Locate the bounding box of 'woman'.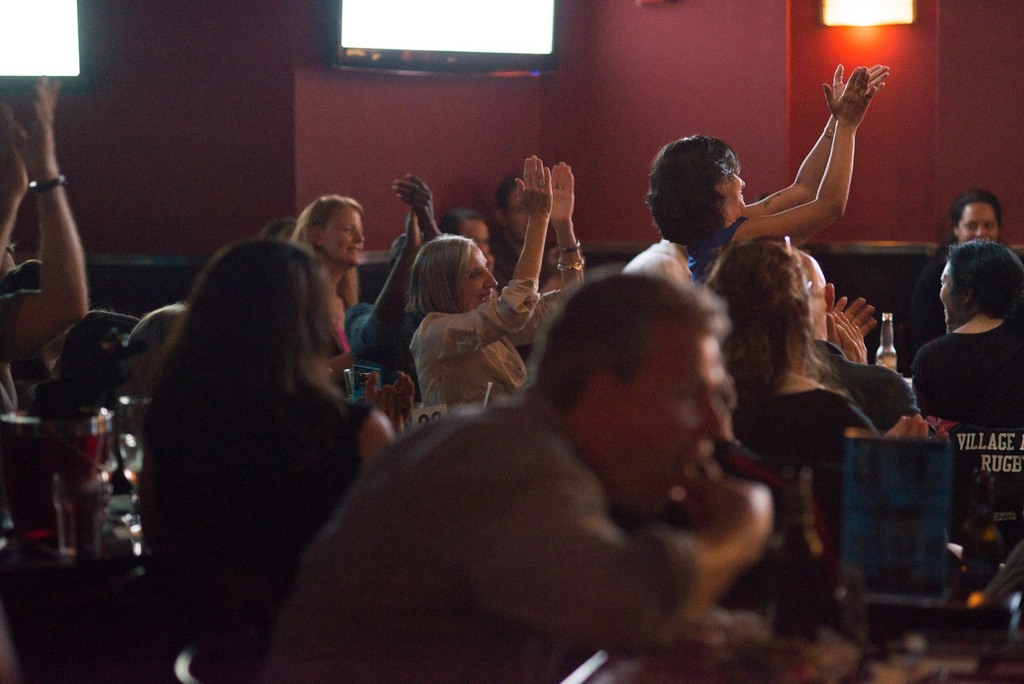
Bounding box: 405/159/584/413.
